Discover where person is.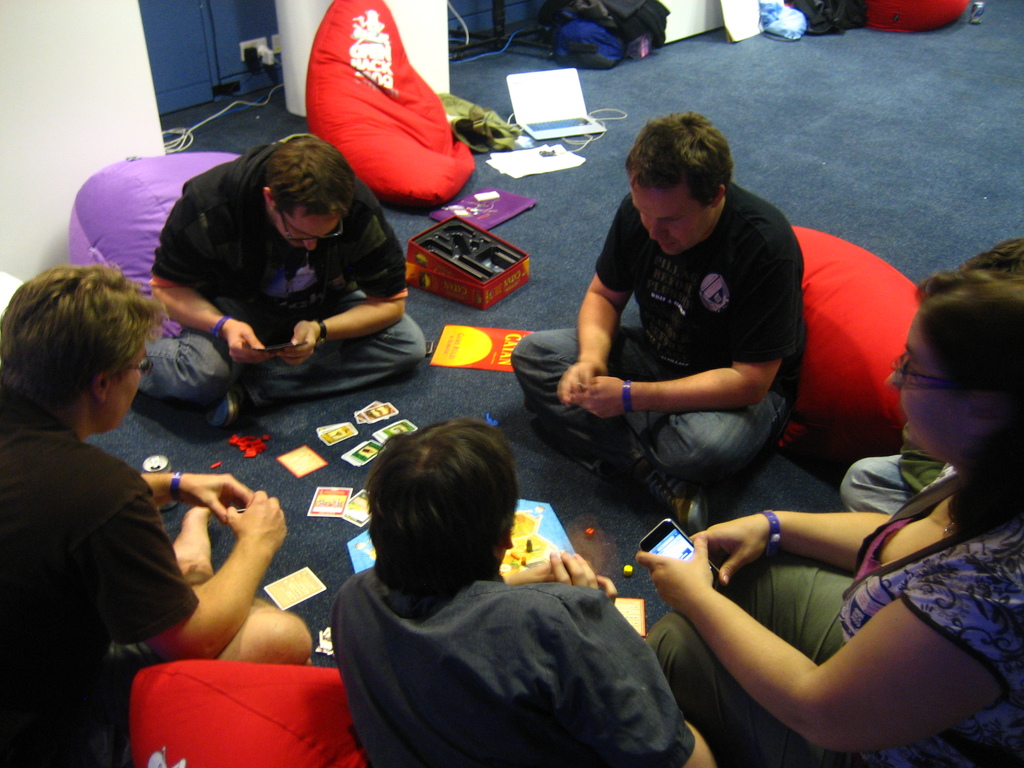
Discovered at x1=635 y1=237 x2=1023 y2=767.
